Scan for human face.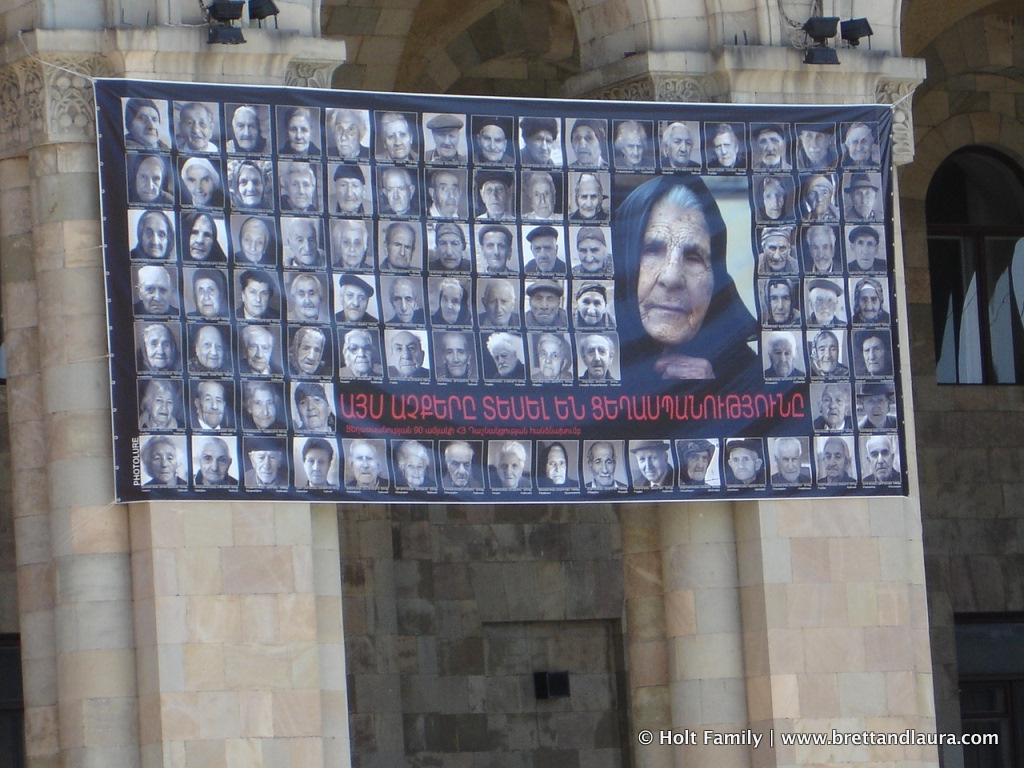
Scan result: (left=434, top=131, right=458, bottom=155).
